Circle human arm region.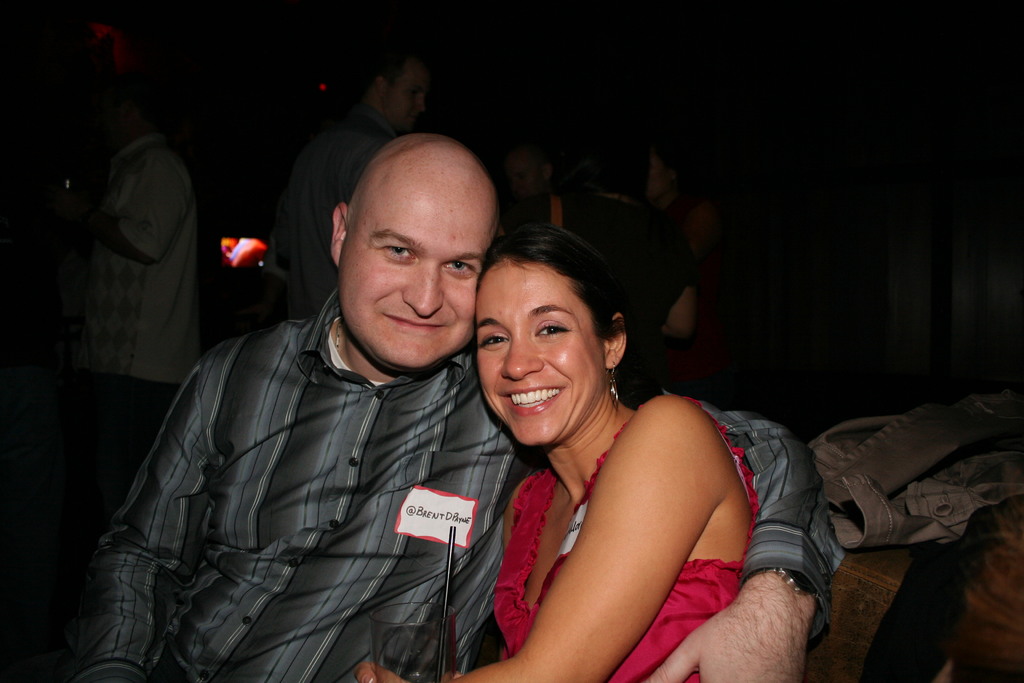
Region: rect(657, 231, 701, 348).
